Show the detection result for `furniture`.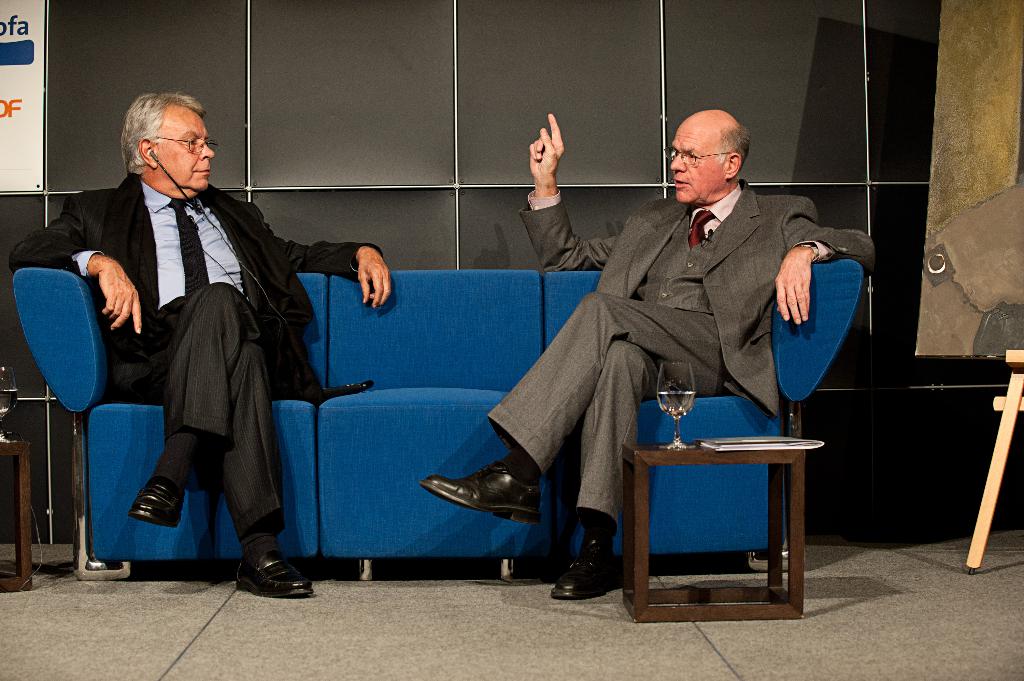
BBox(15, 255, 861, 584).
